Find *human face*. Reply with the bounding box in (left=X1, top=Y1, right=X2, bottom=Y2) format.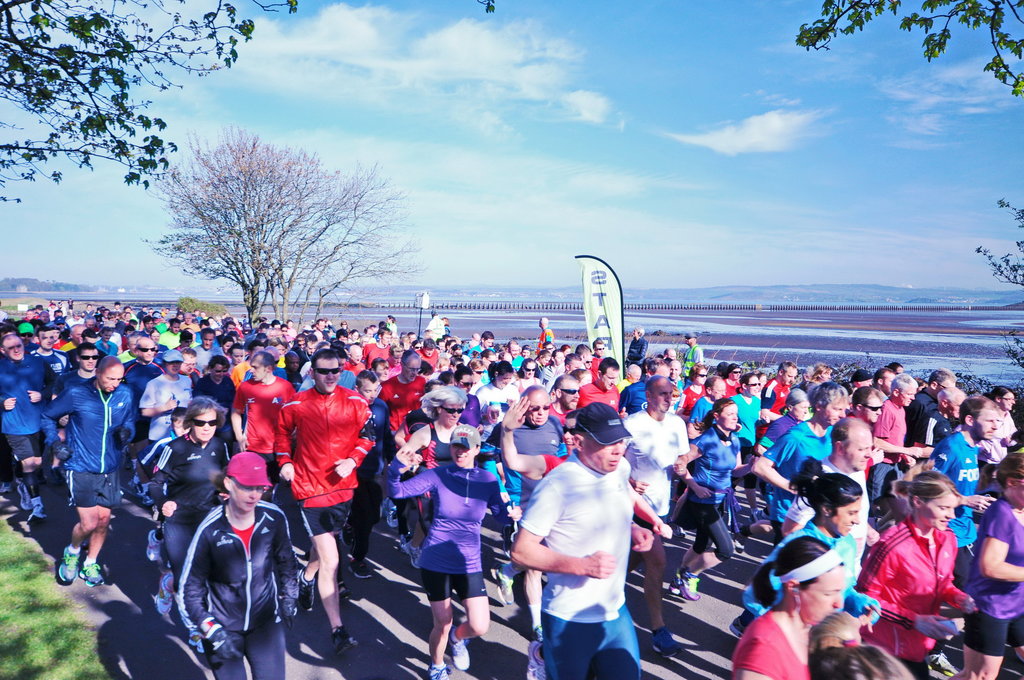
(left=696, top=369, right=706, bottom=385).
